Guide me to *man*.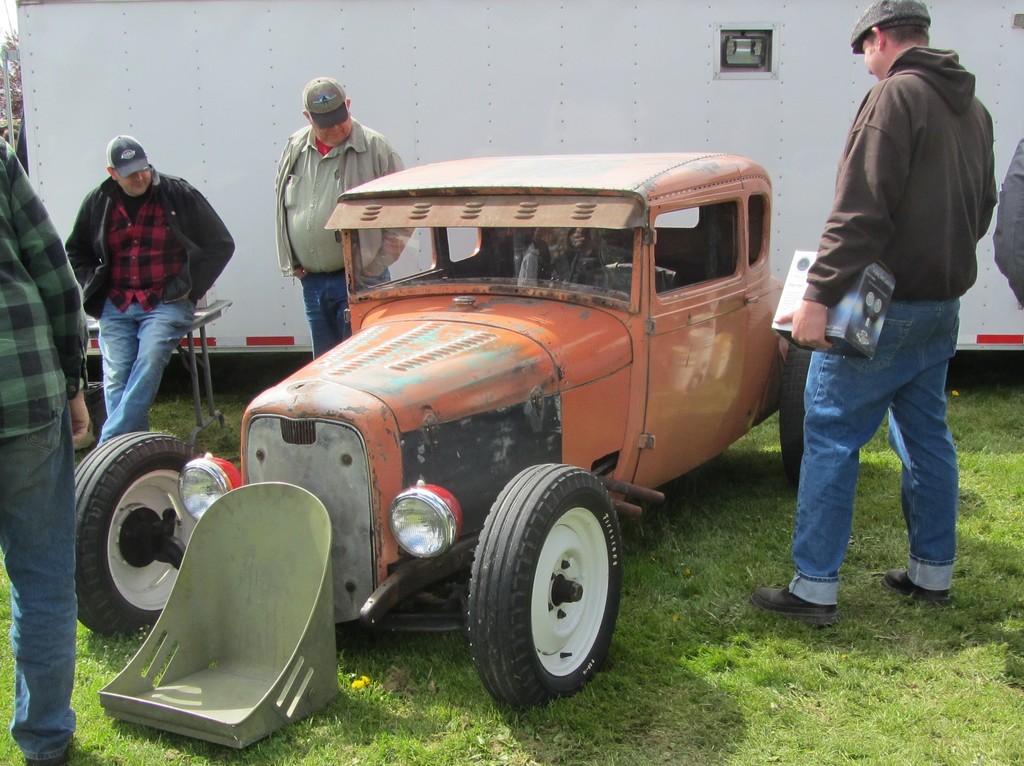
Guidance: bbox=(63, 134, 236, 442).
